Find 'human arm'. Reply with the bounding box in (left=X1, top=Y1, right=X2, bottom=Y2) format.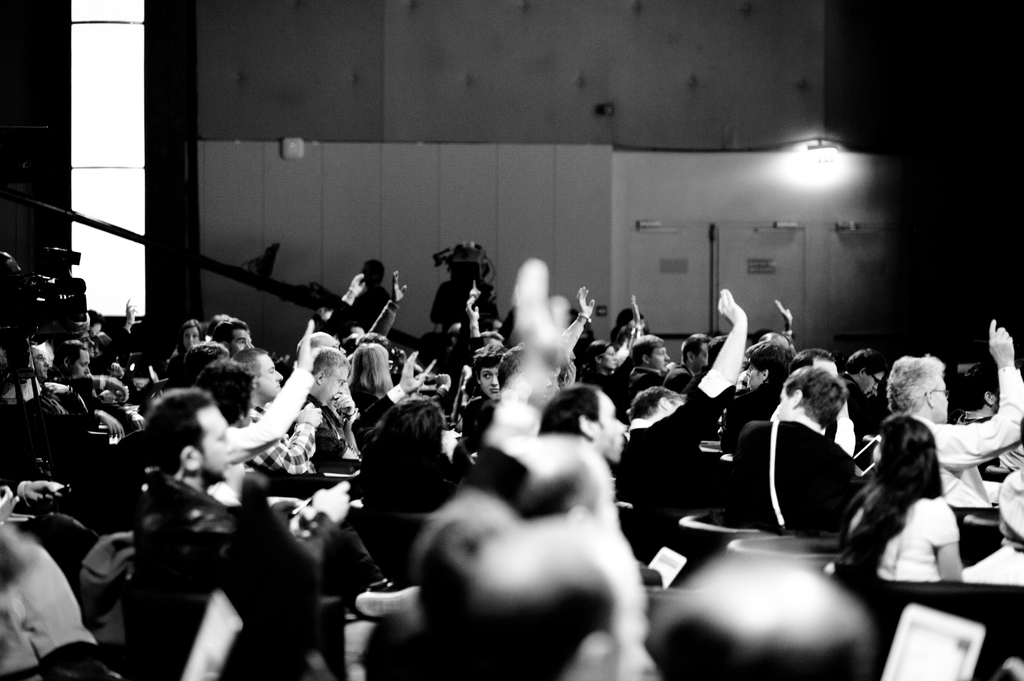
(left=100, top=296, right=147, bottom=365).
